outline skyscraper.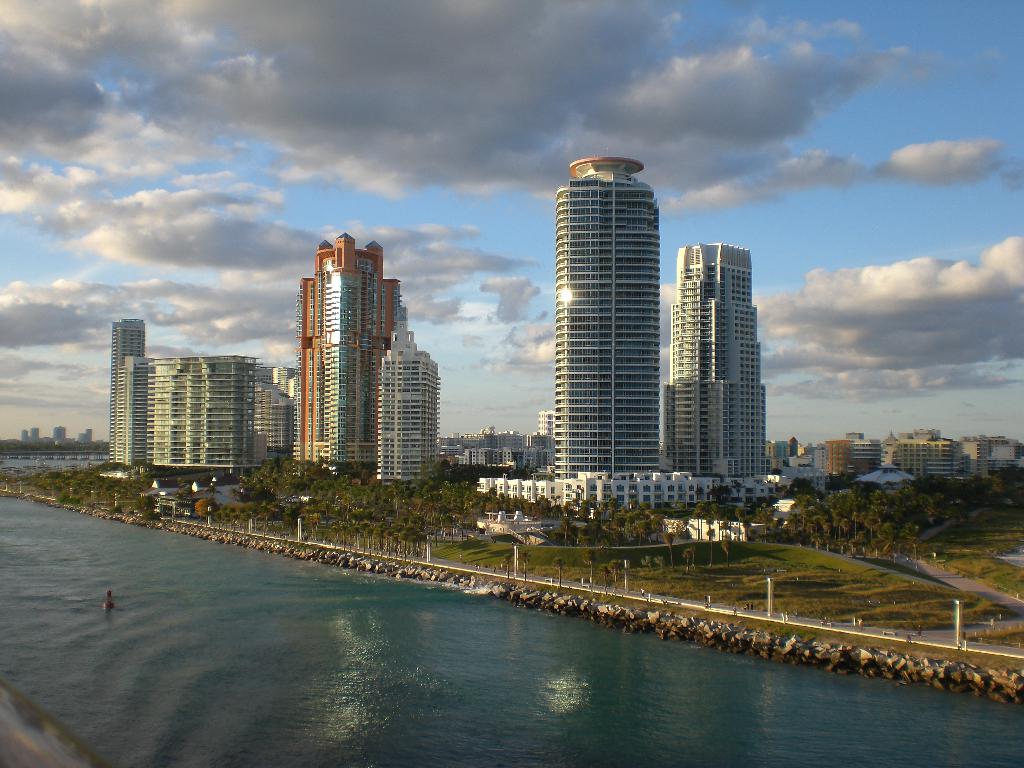
Outline: (x1=650, y1=234, x2=783, y2=487).
